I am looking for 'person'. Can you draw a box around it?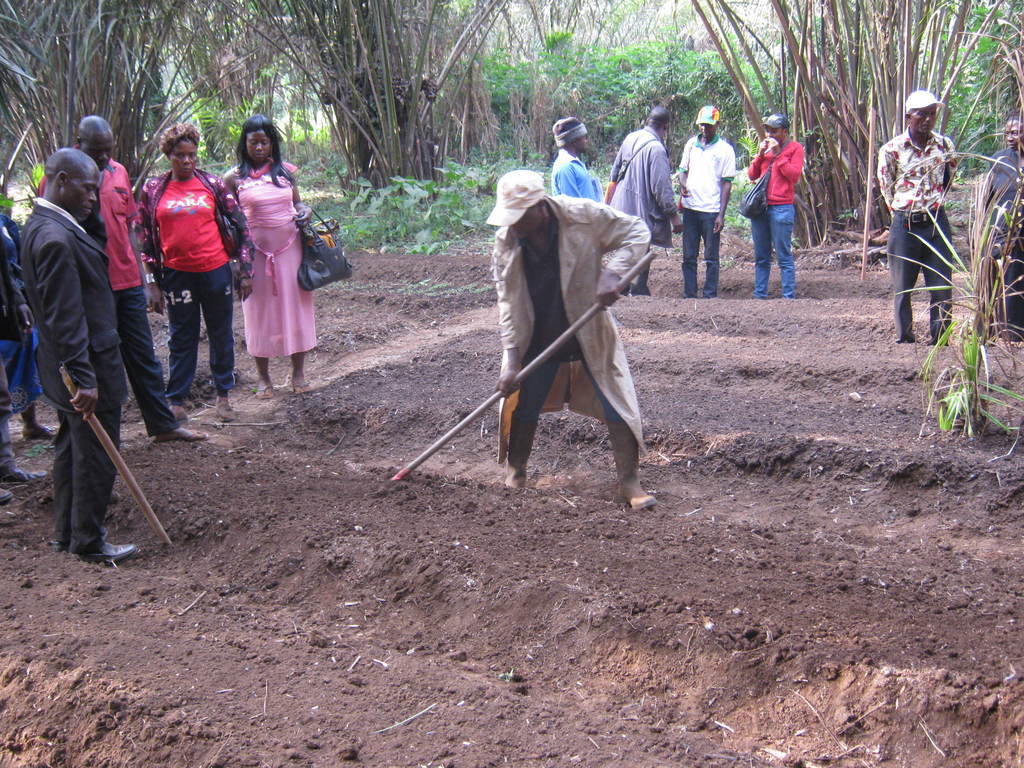
Sure, the bounding box is Rect(0, 378, 44, 507).
